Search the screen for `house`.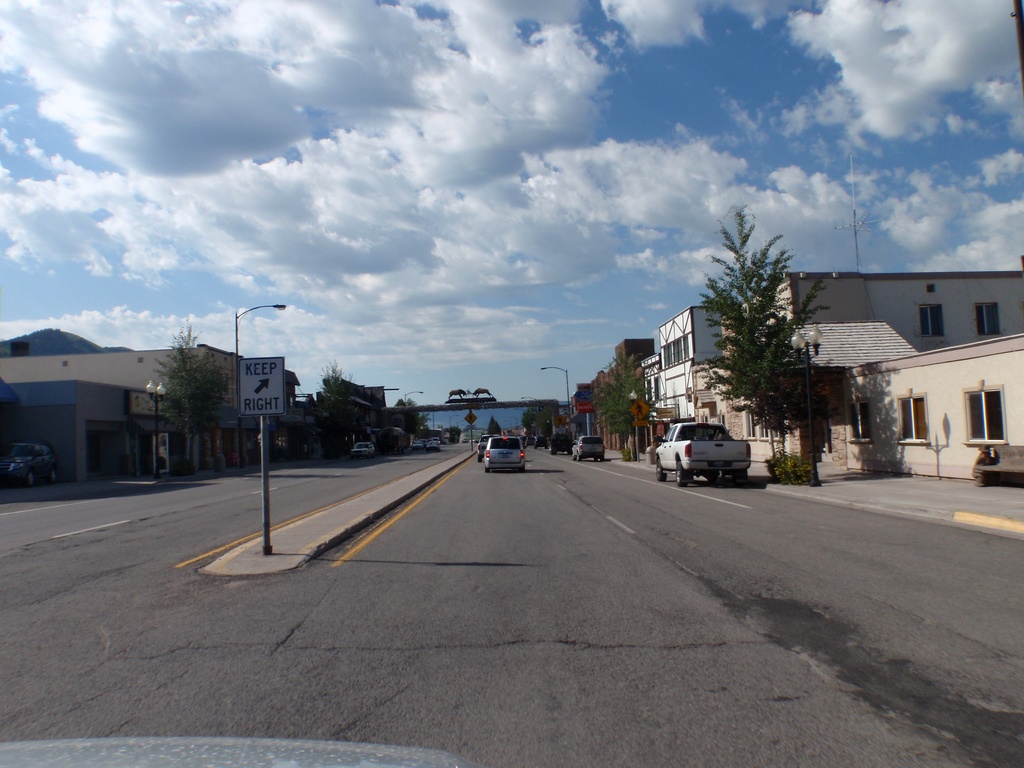
Found at select_region(275, 371, 332, 458).
